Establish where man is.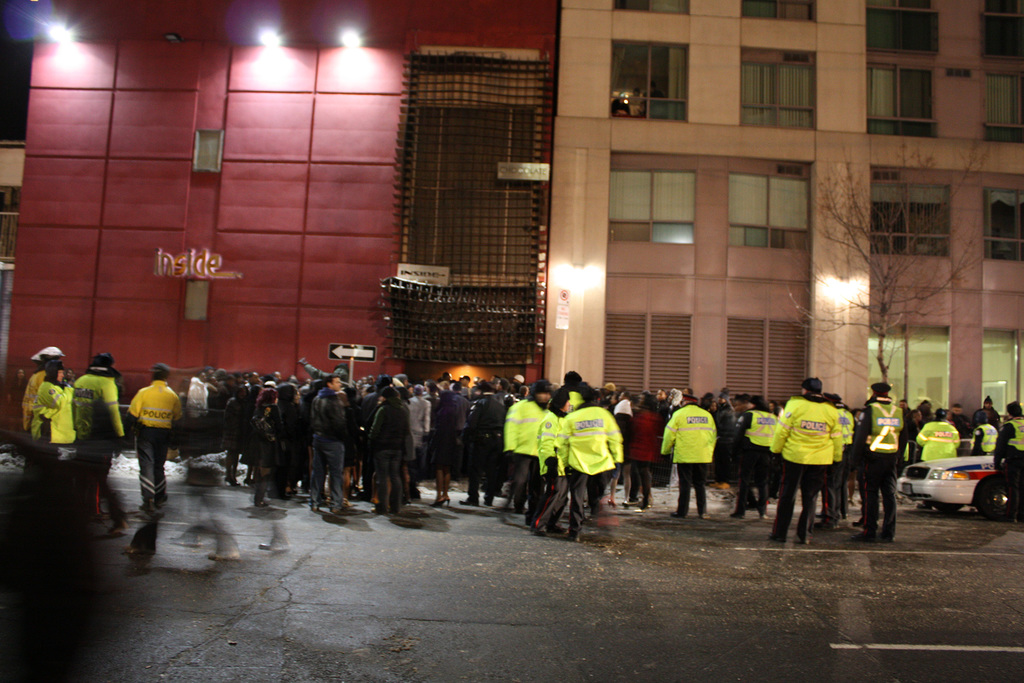
Established at (822,393,840,531).
